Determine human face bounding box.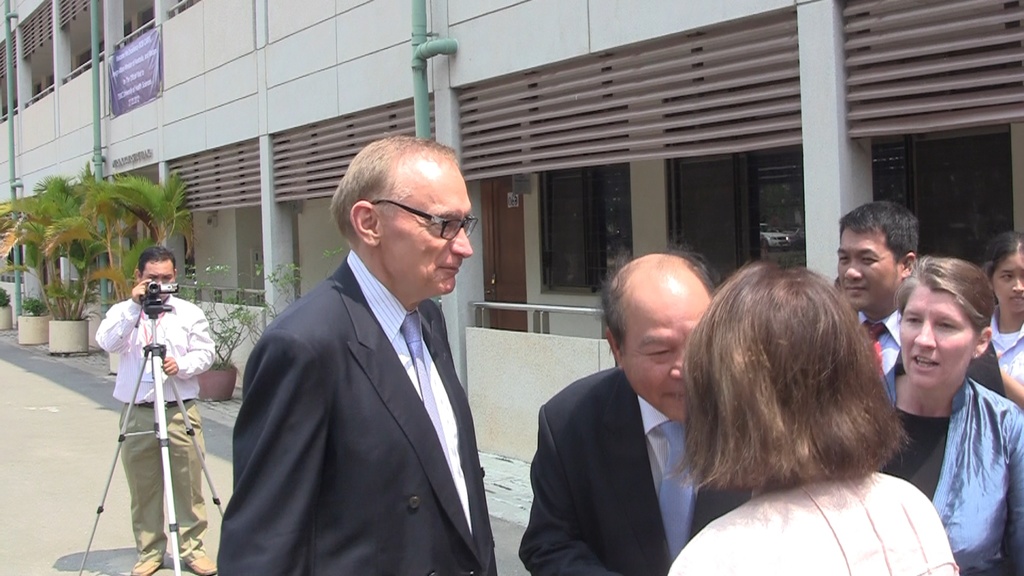
Determined: bbox=(140, 259, 177, 302).
